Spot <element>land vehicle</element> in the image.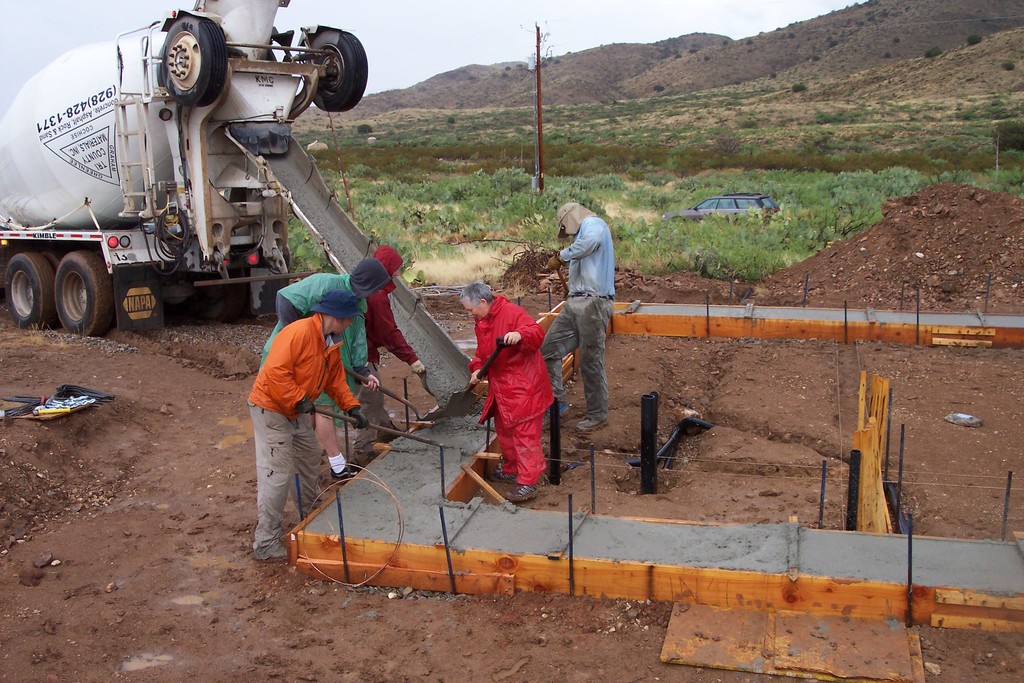
<element>land vehicle</element> found at {"left": 661, "top": 192, "right": 778, "bottom": 229}.
